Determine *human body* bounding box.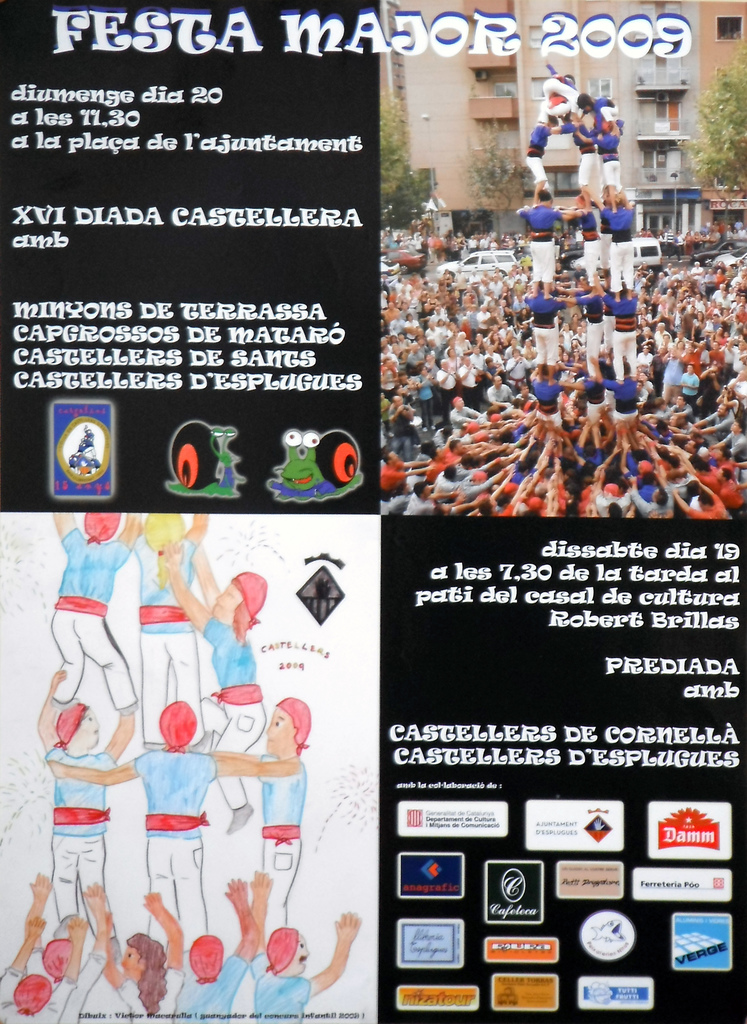
Determined: bbox(103, 890, 183, 1023).
